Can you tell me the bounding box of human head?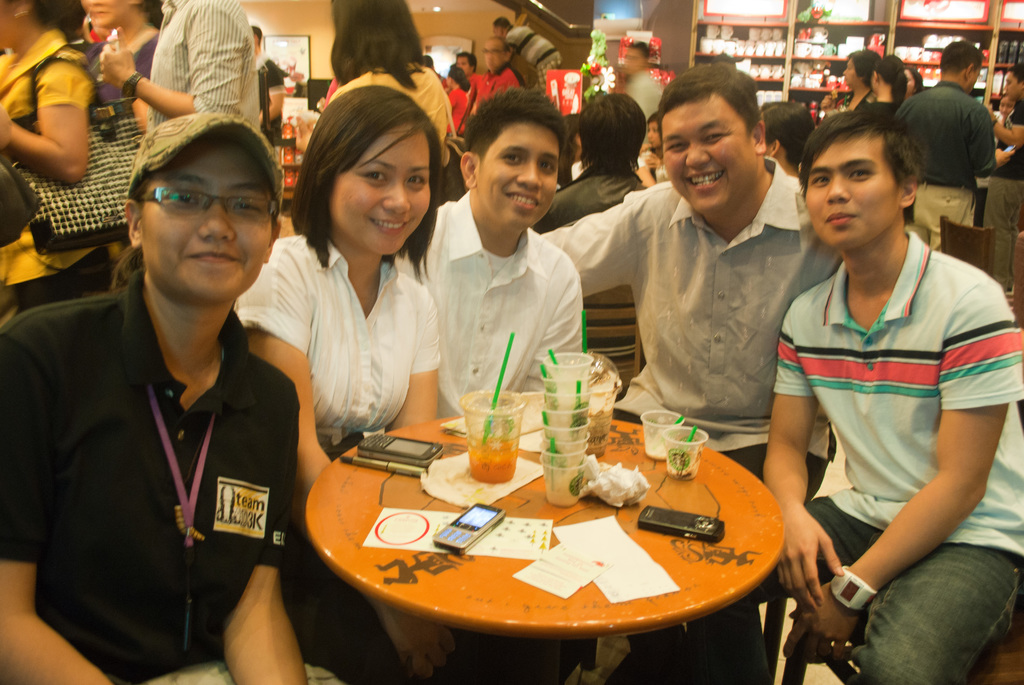
[76,0,164,29].
